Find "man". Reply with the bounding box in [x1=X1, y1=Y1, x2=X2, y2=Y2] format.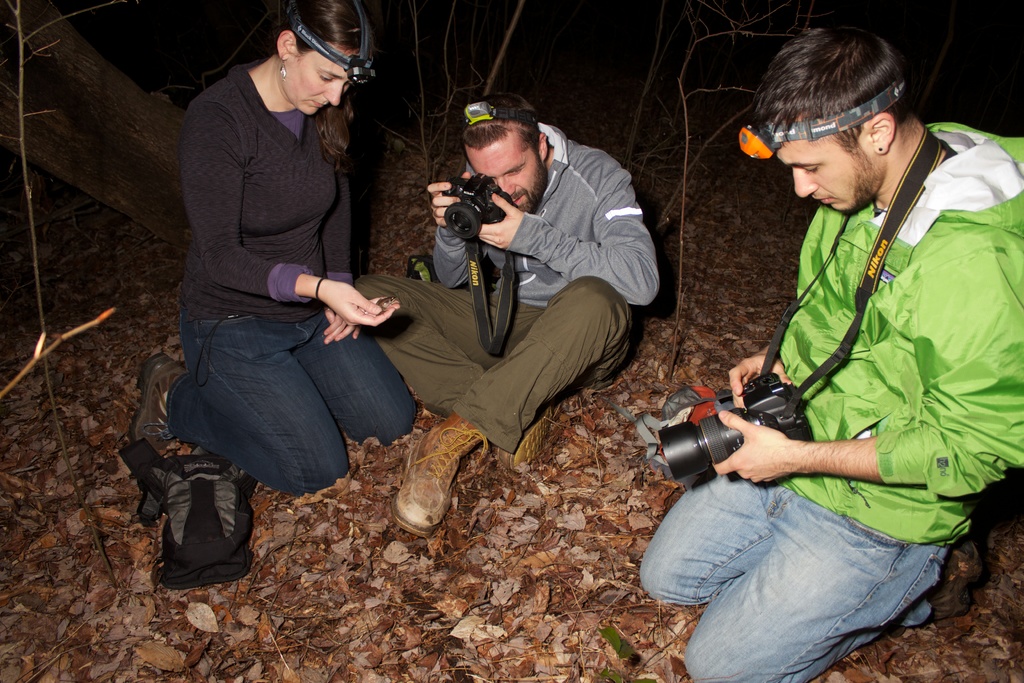
[x1=349, y1=93, x2=664, y2=536].
